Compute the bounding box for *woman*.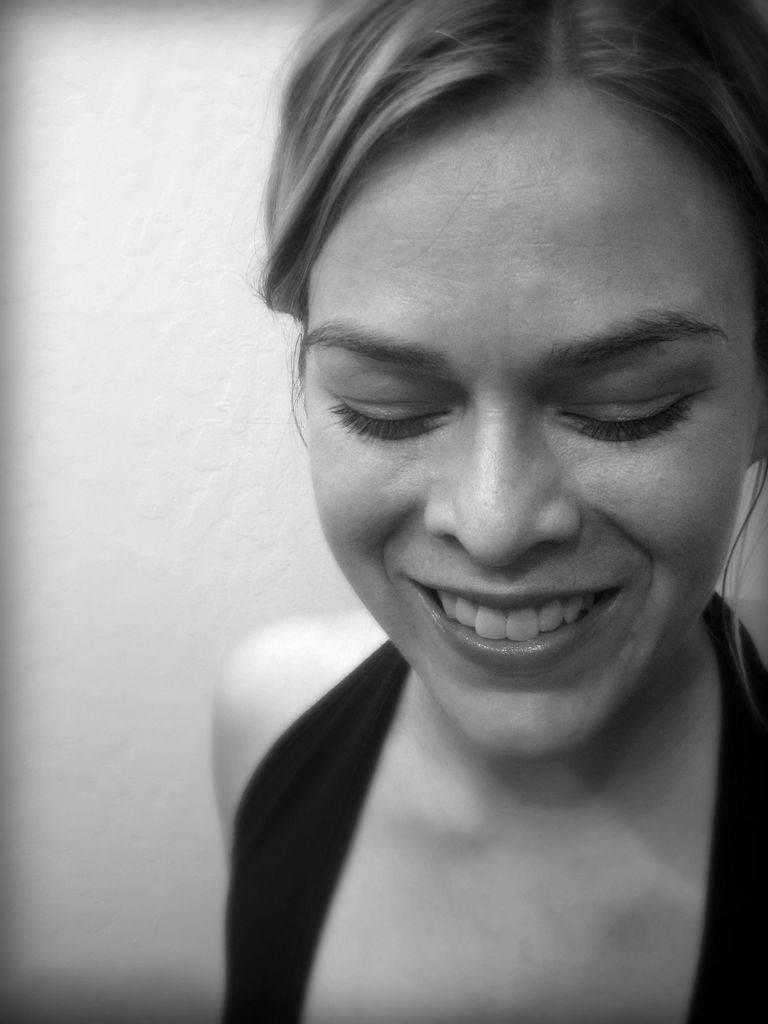
<box>175,0,767,1023</box>.
